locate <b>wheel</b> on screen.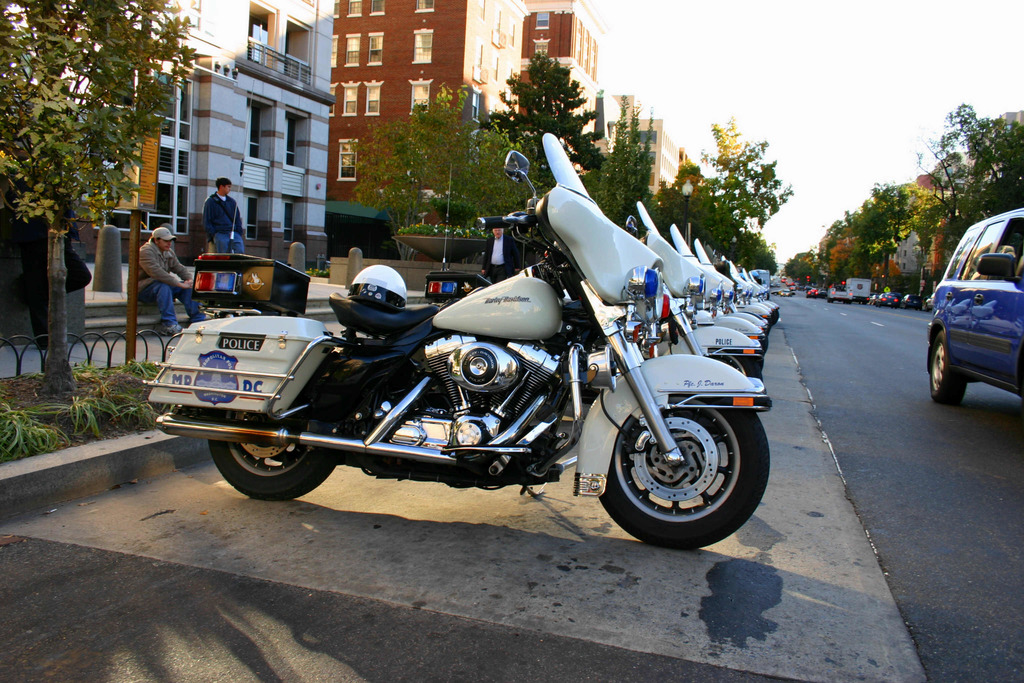
On screen at select_region(710, 347, 763, 379).
